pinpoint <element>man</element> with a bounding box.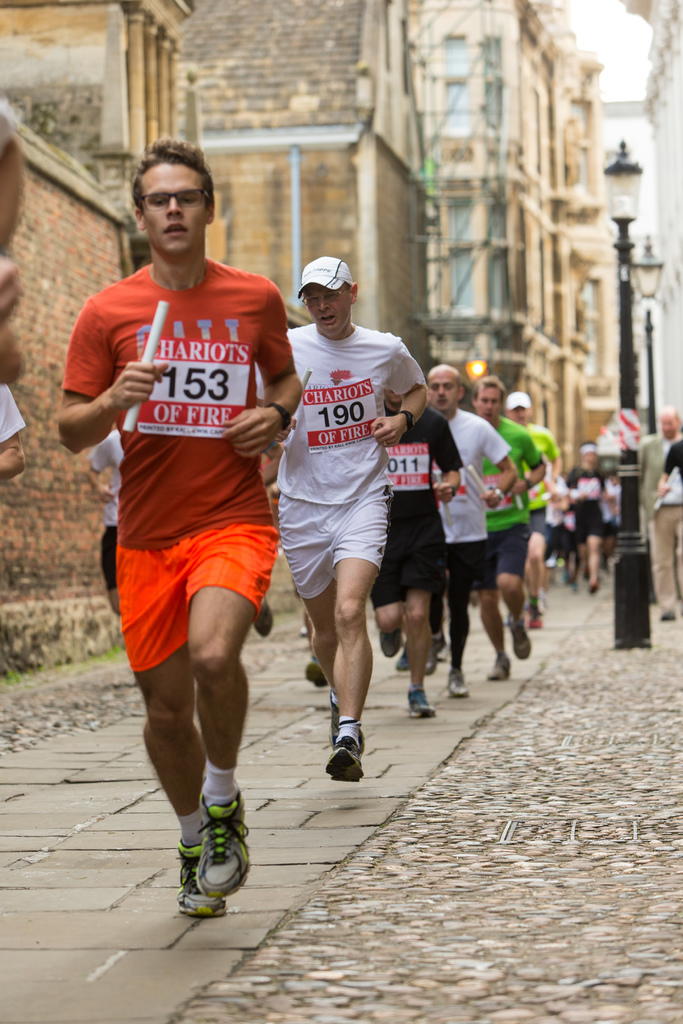
region(471, 373, 550, 683).
